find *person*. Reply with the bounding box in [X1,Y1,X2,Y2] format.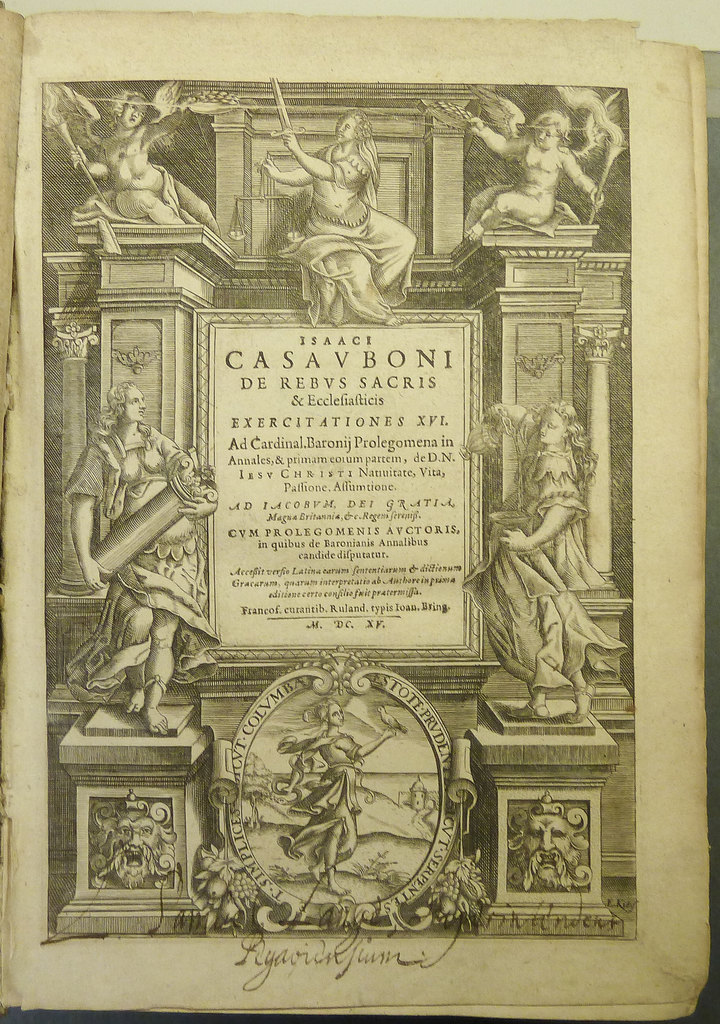
[58,381,214,730].
